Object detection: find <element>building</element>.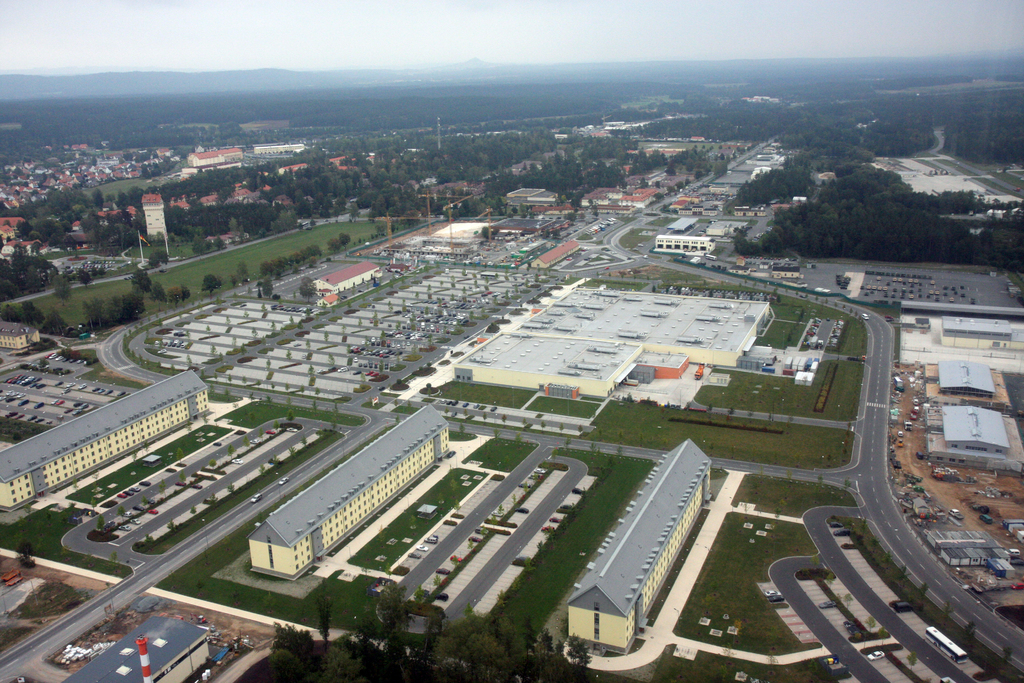
{"left": 64, "top": 616, "right": 211, "bottom": 682}.
